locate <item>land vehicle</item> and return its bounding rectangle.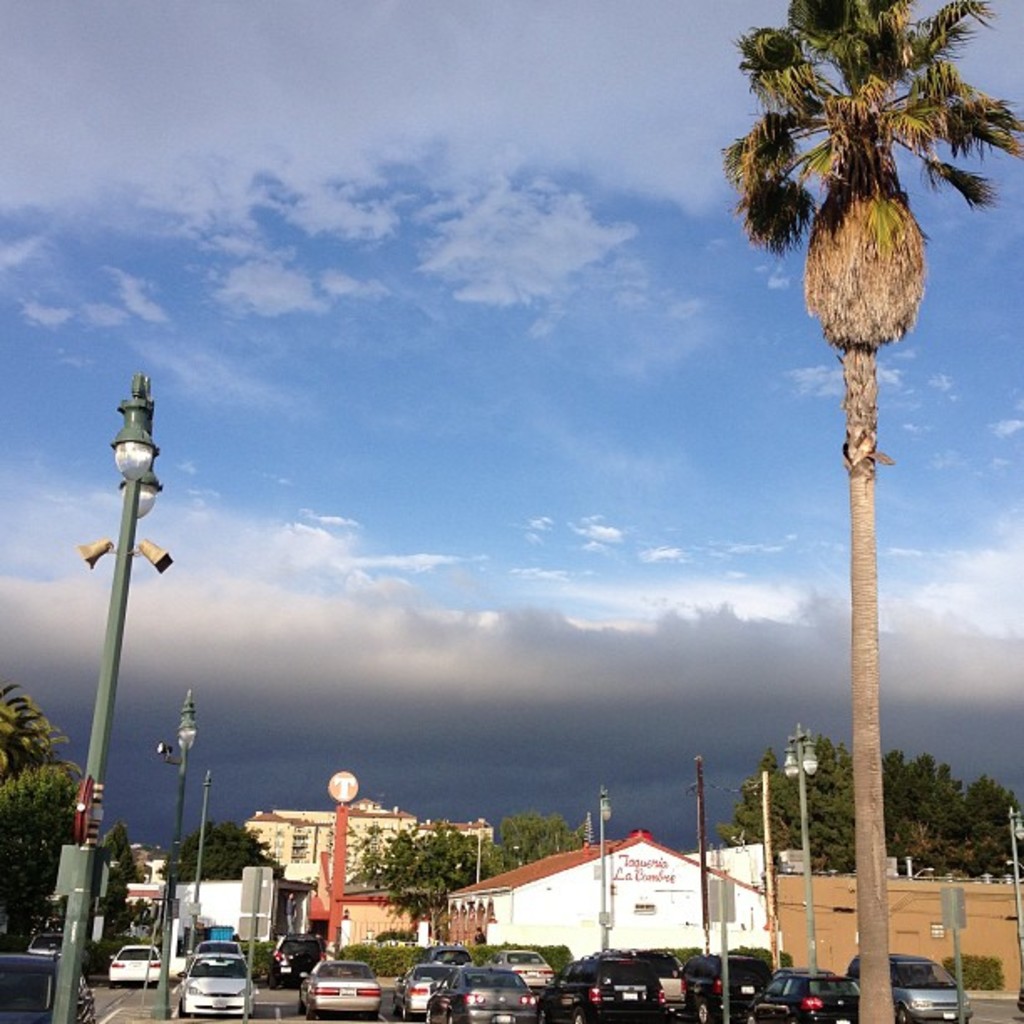
detection(427, 970, 535, 1022).
